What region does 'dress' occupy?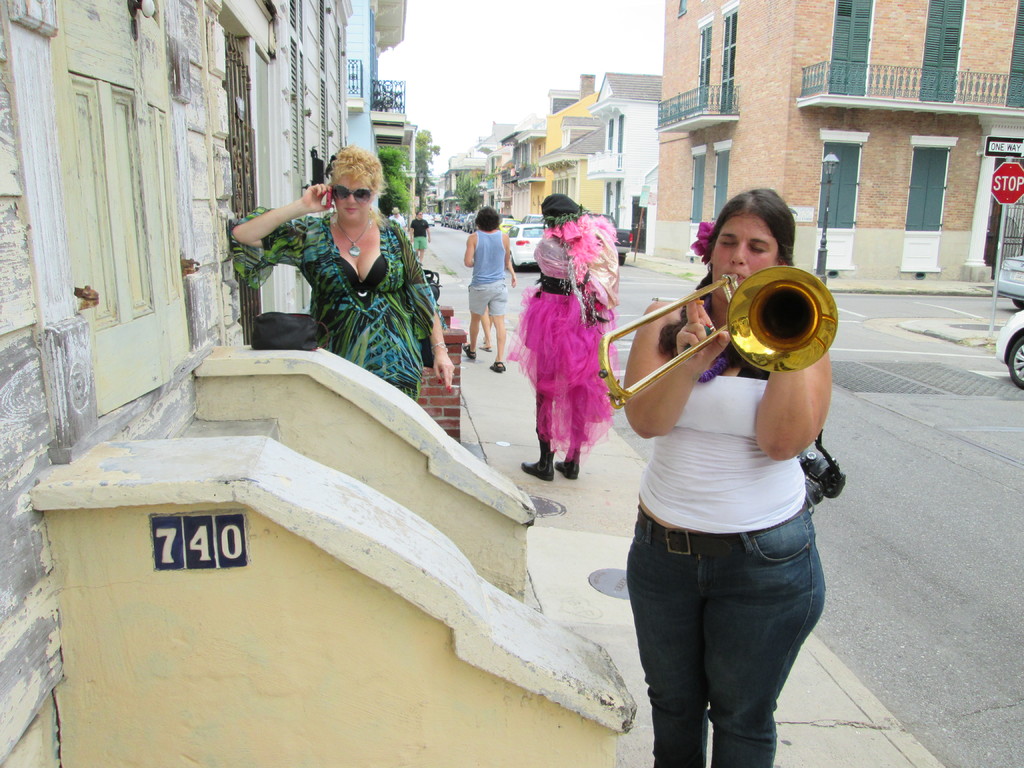
Rect(504, 212, 624, 460).
